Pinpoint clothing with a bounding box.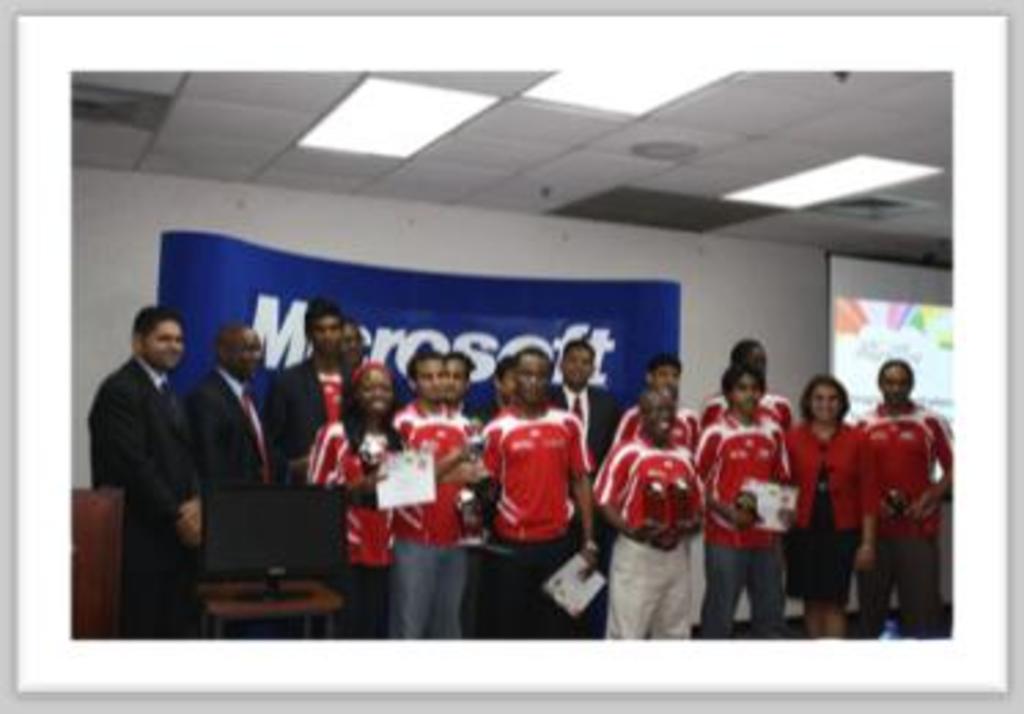
(552,379,620,464).
